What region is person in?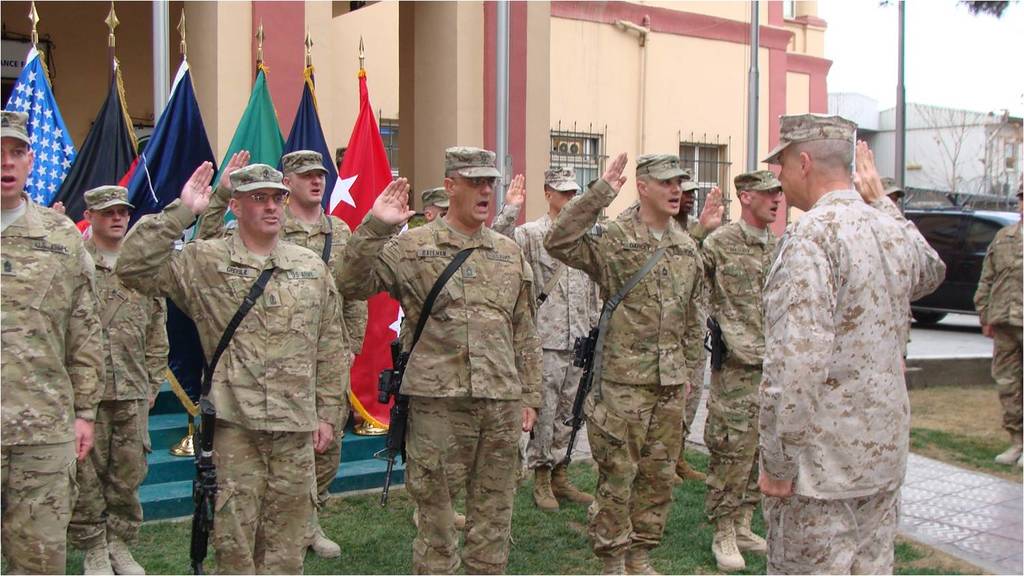
select_region(493, 171, 599, 510).
